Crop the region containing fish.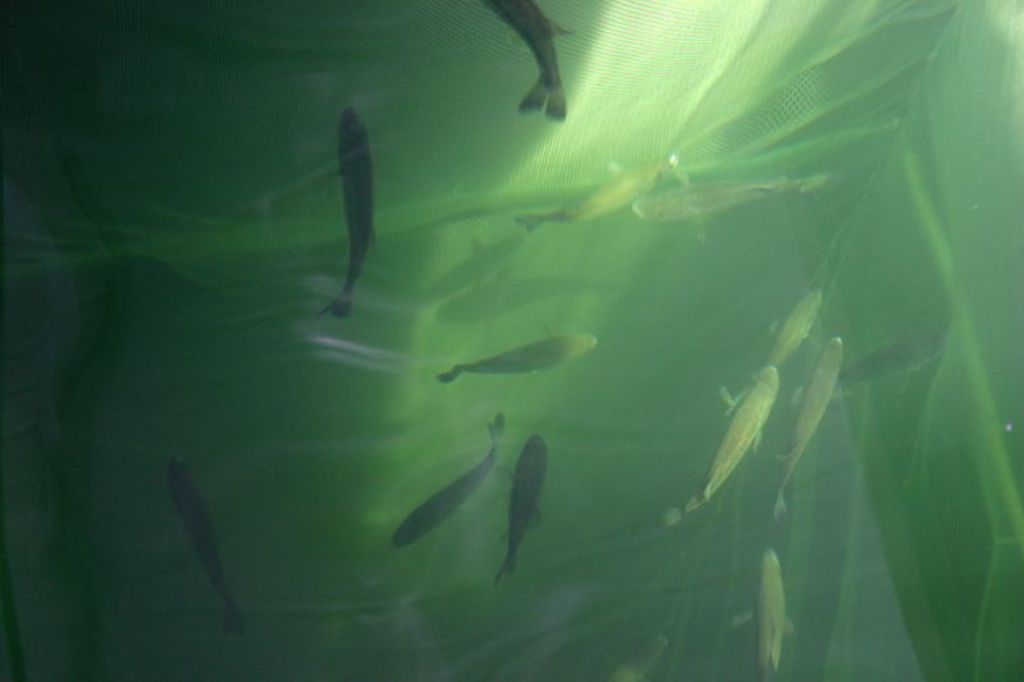
Crop region: [left=419, top=223, right=530, bottom=319].
